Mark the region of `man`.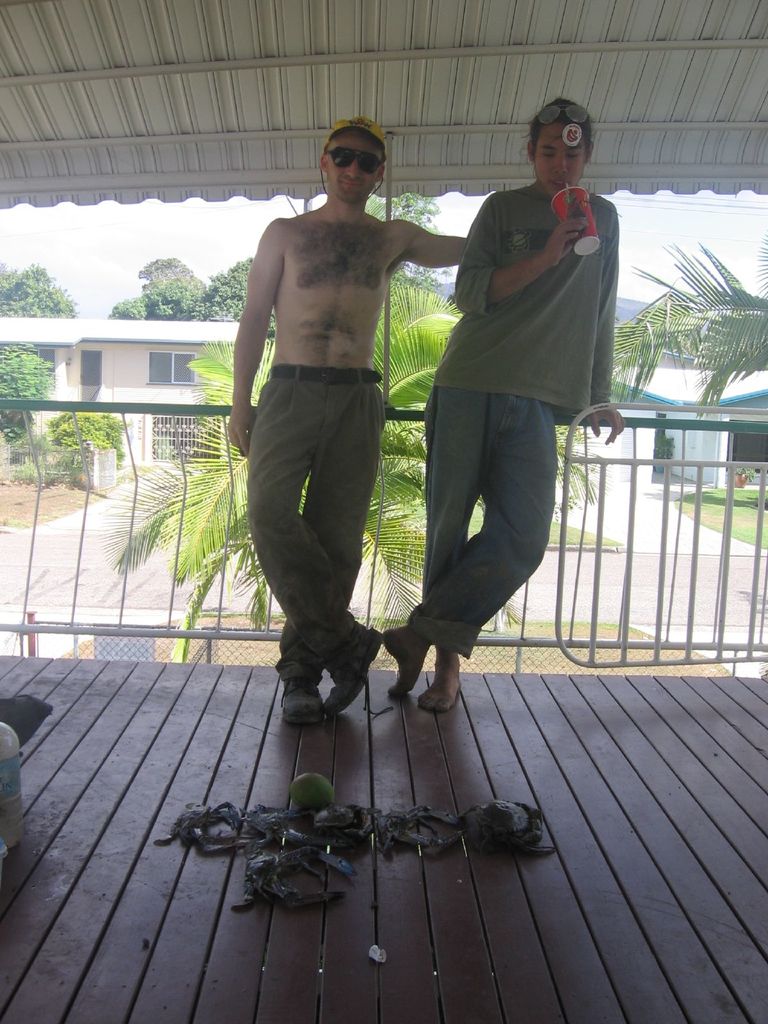
Region: bbox=[234, 125, 461, 728].
